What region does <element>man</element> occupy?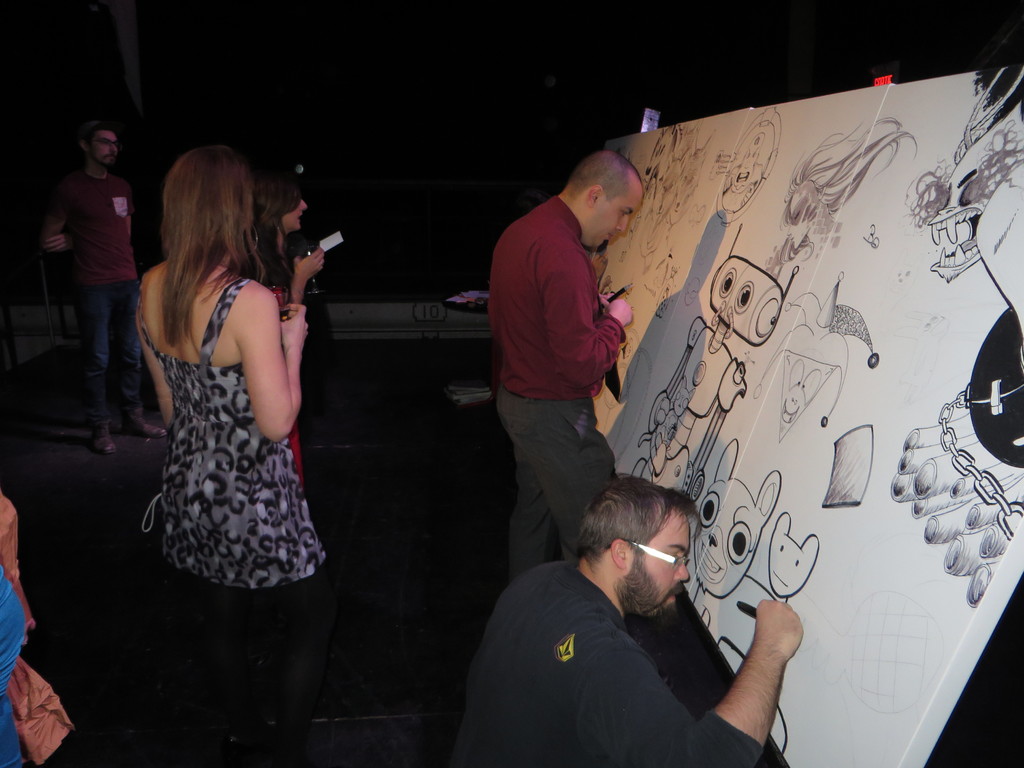
select_region(453, 469, 816, 763).
